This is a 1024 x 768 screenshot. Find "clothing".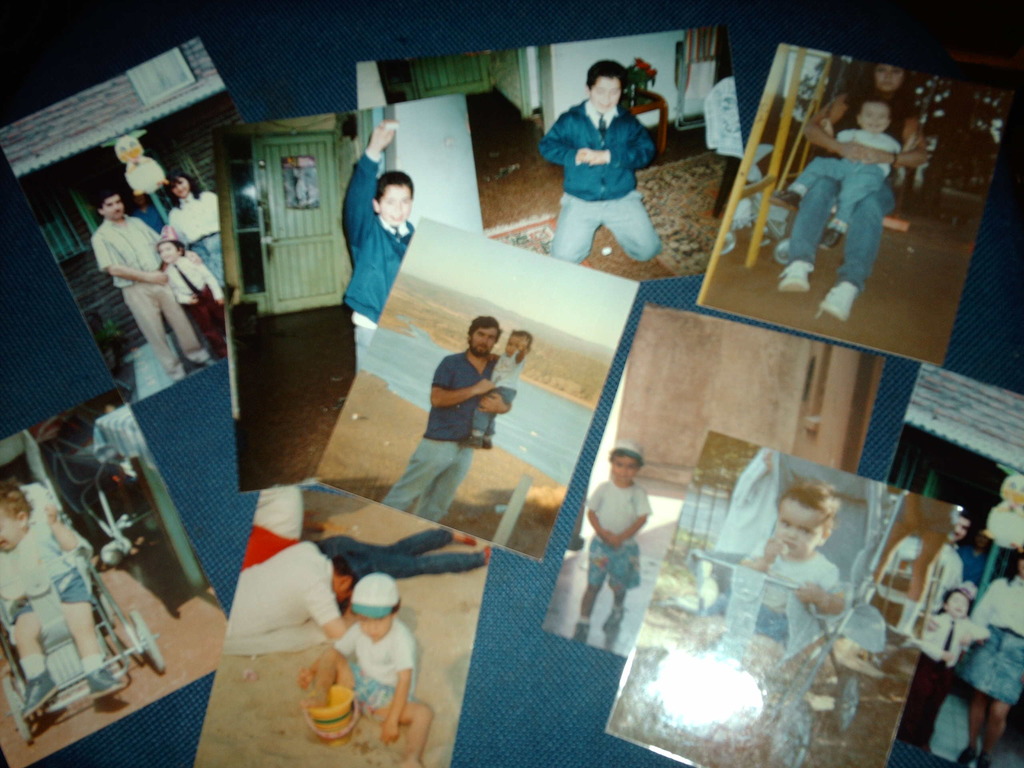
Bounding box: [794,129,903,226].
